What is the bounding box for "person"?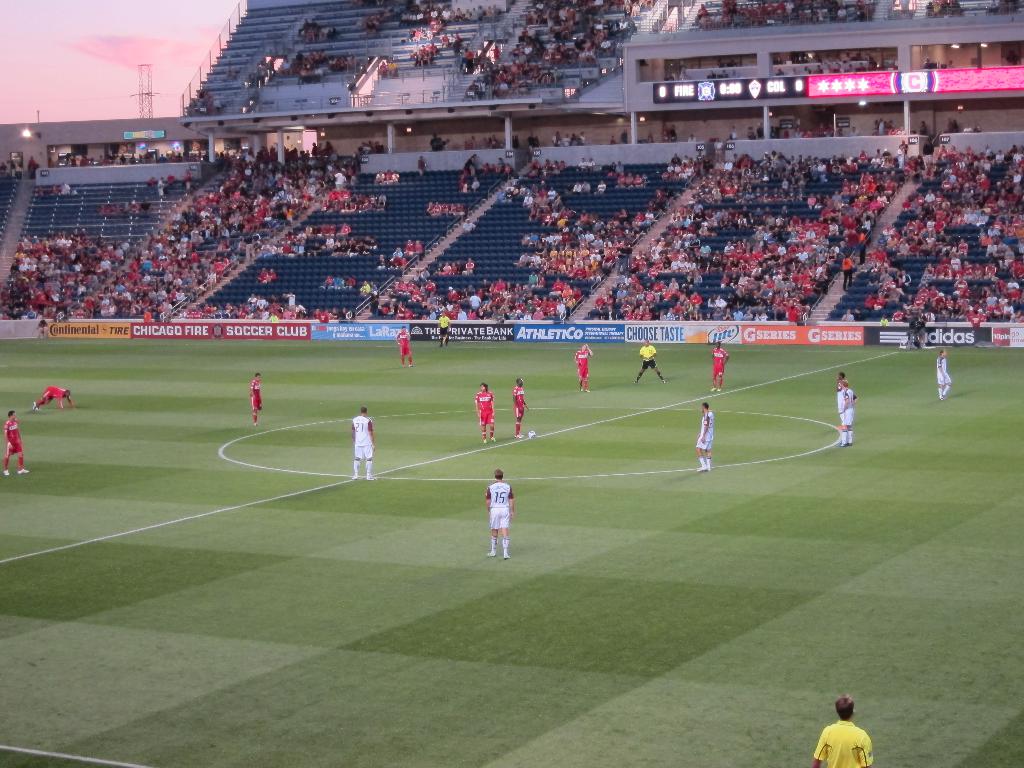
511,378,526,436.
